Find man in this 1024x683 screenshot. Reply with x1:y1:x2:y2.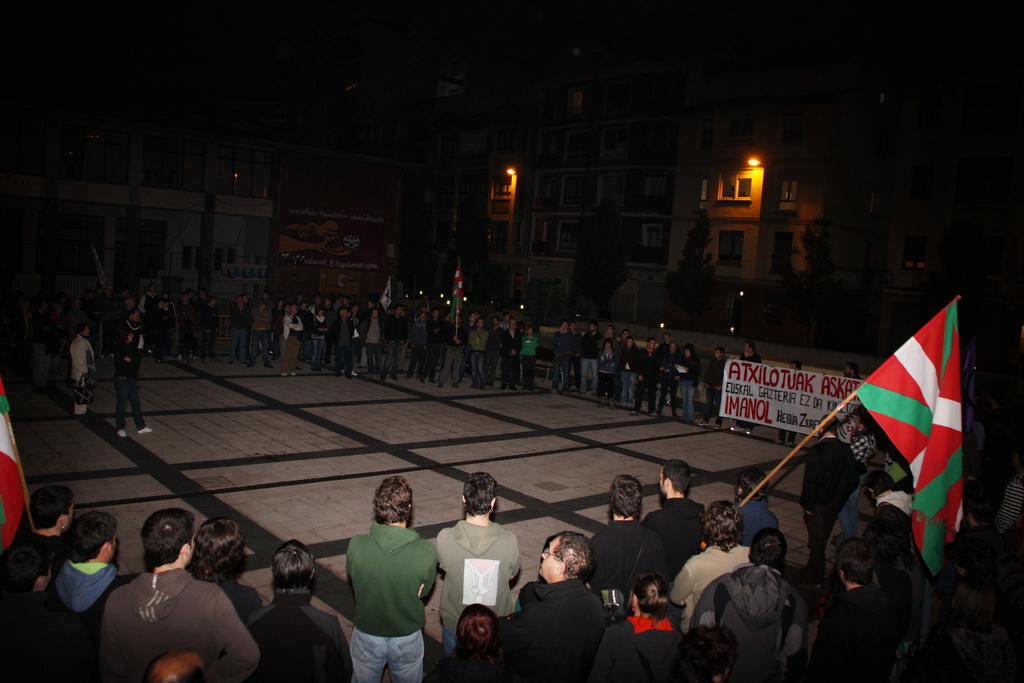
339:495:445:682.
